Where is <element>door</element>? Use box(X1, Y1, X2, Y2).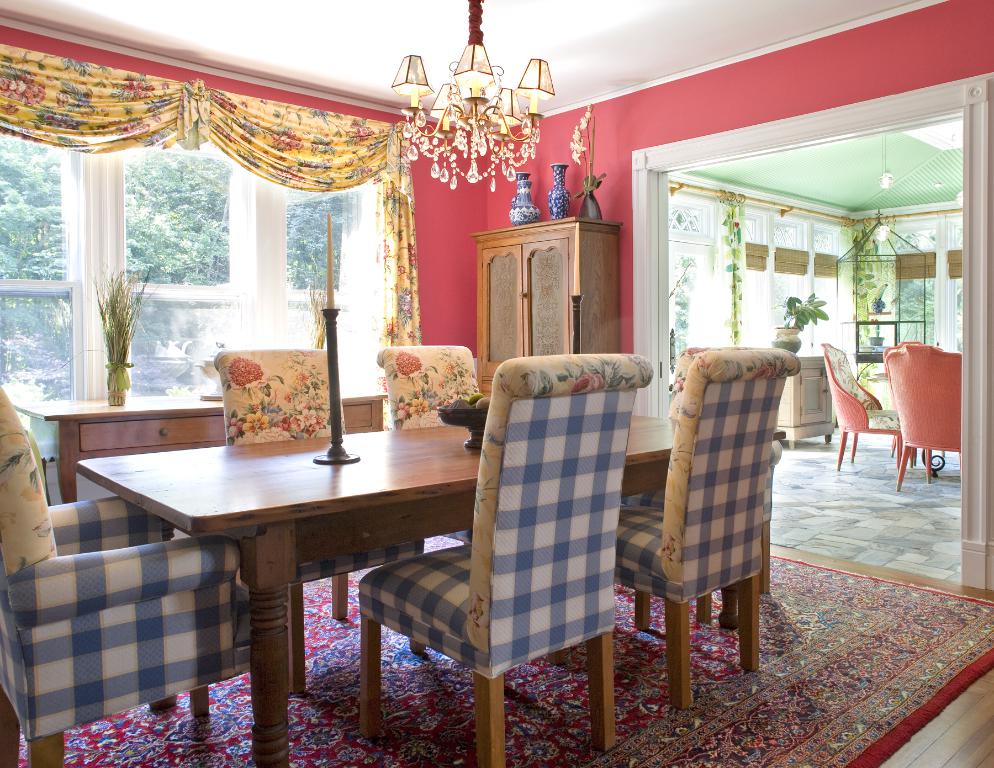
box(478, 241, 568, 400).
